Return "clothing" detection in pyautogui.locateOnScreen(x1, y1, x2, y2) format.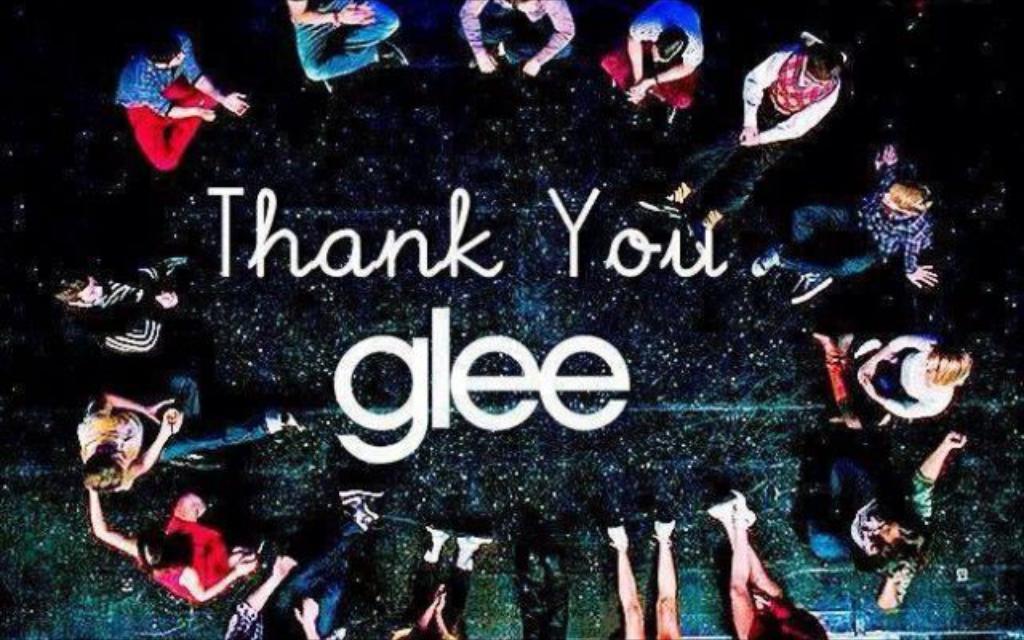
pyautogui.locateOnScreen(454, 0, 566, 62).
